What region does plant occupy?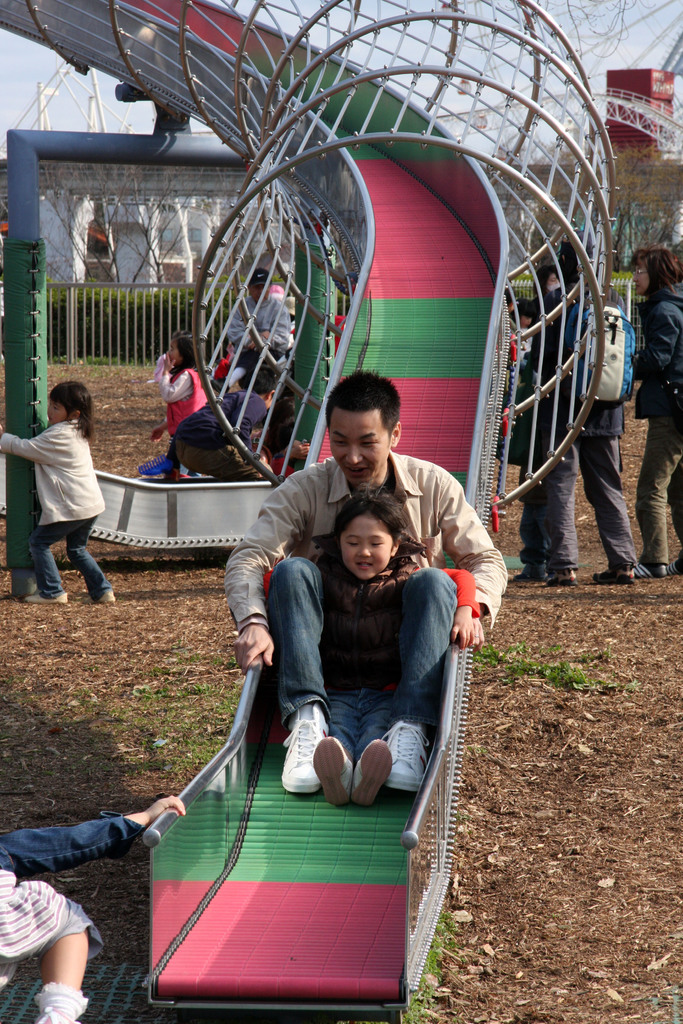
x1=500 y1=638 x2=528 y2=653.
